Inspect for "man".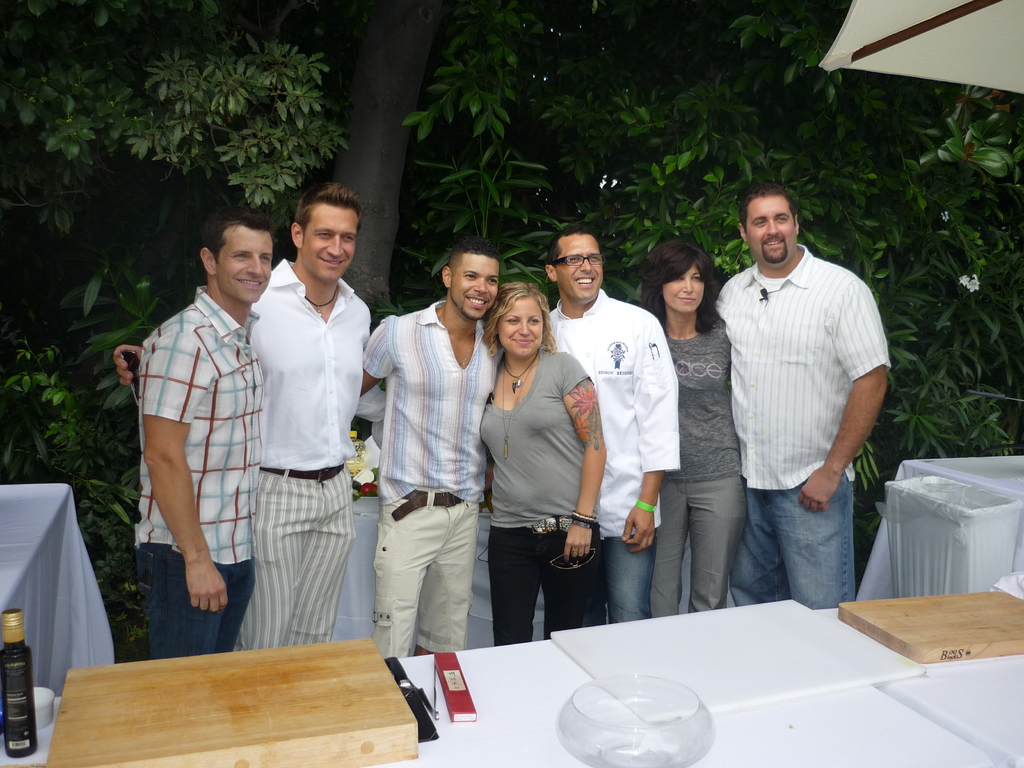
Inspection: rect(547, 220, 684, 627).
